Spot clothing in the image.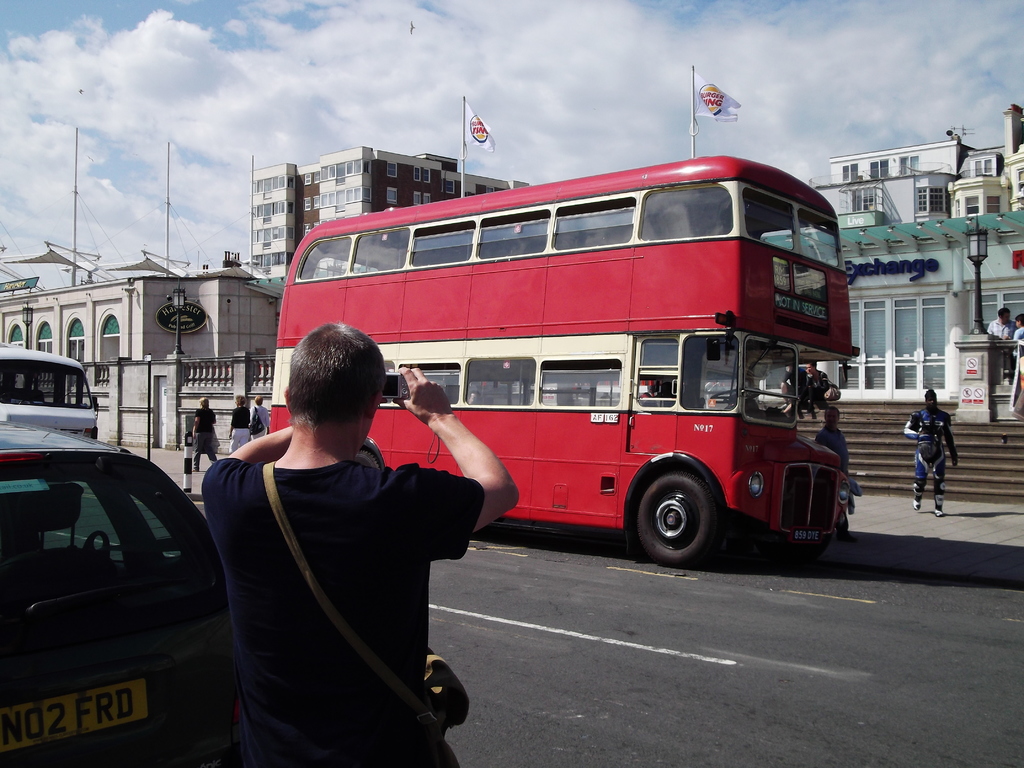
clothing found at x1=904 y1=404 x2=956 y2=505.
